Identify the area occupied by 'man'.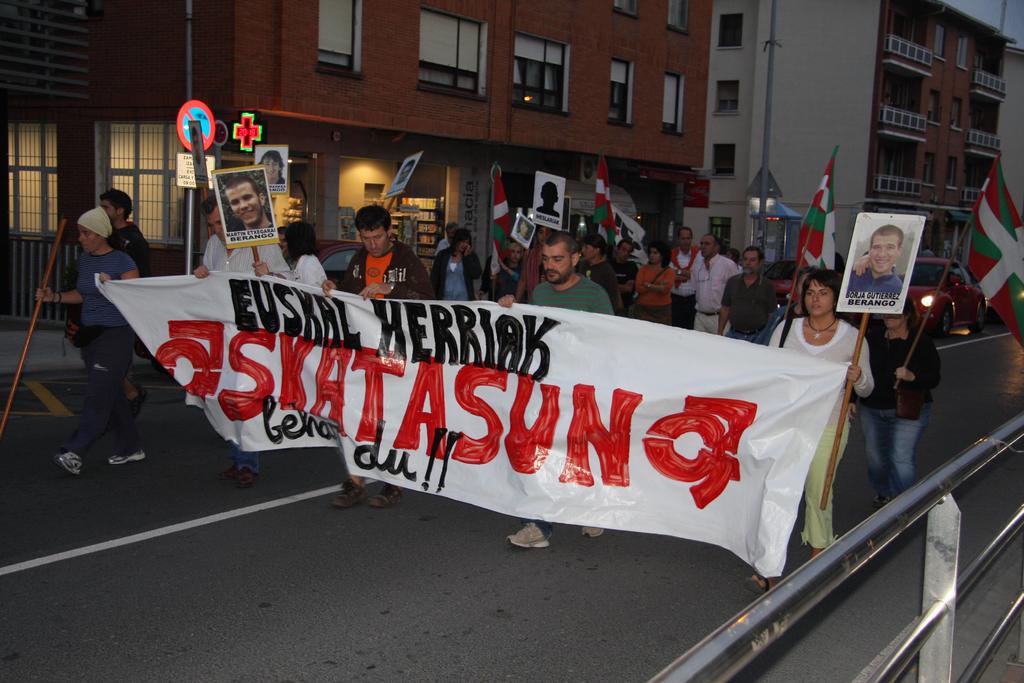
Area: 717,245,780,344.
